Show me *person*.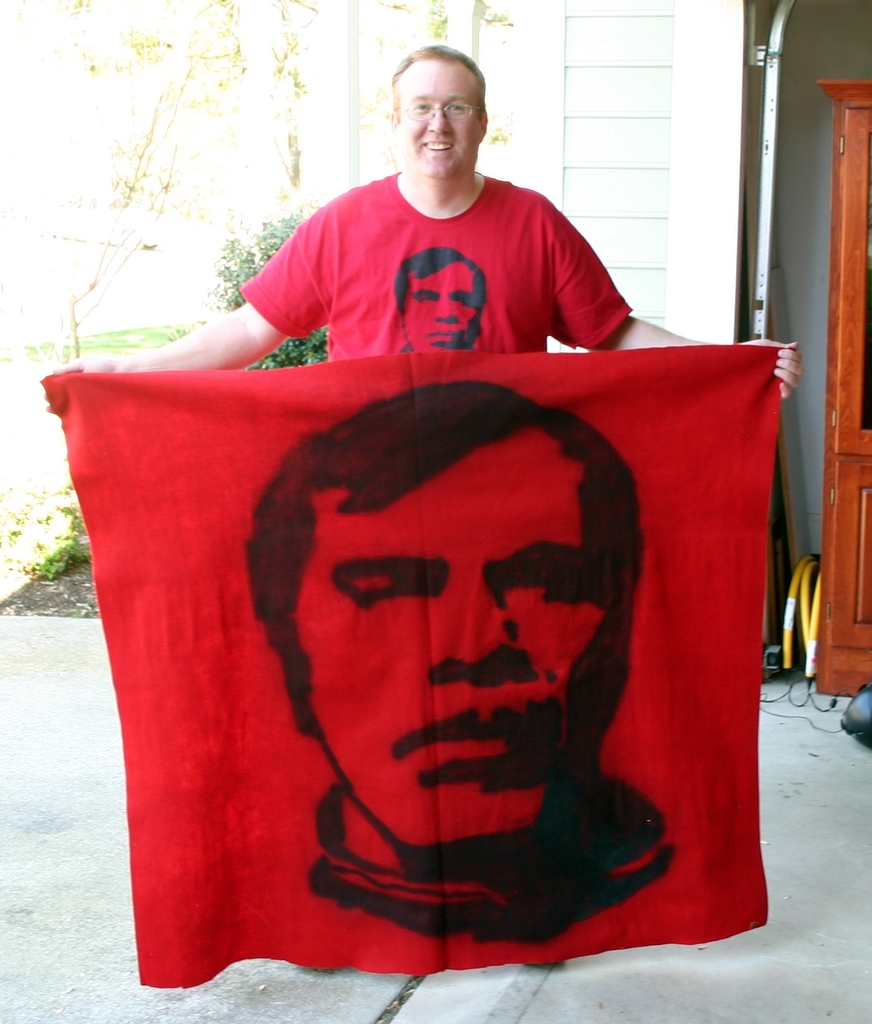
*person* is here: detection(244, 379, 650, 917).
